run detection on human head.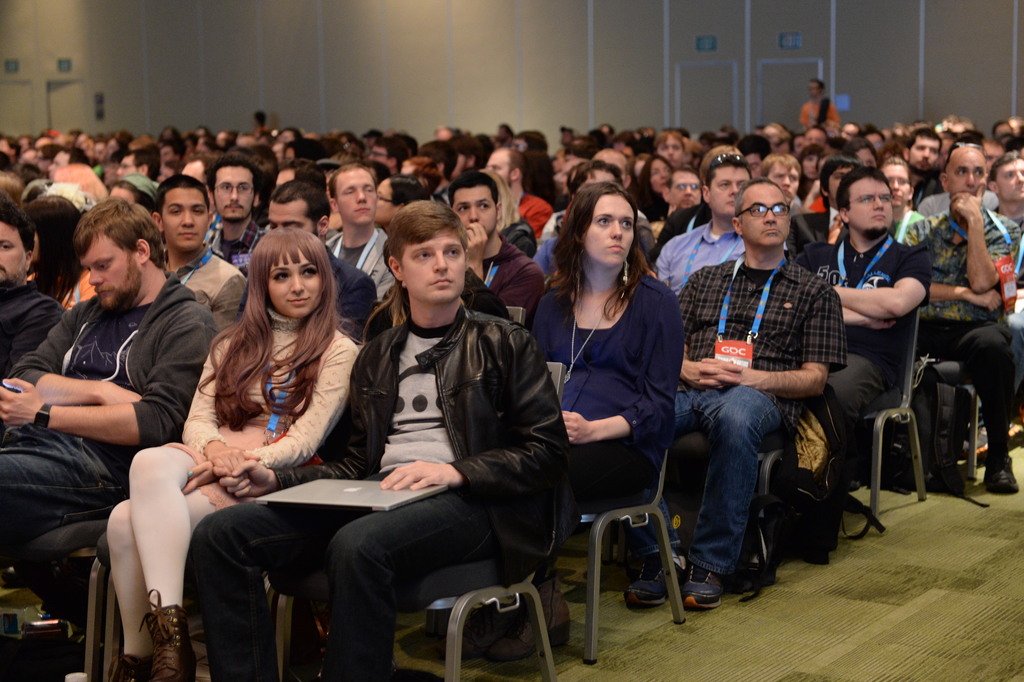
Result: [x1=0, y1=202, x2=34, y2=291].
